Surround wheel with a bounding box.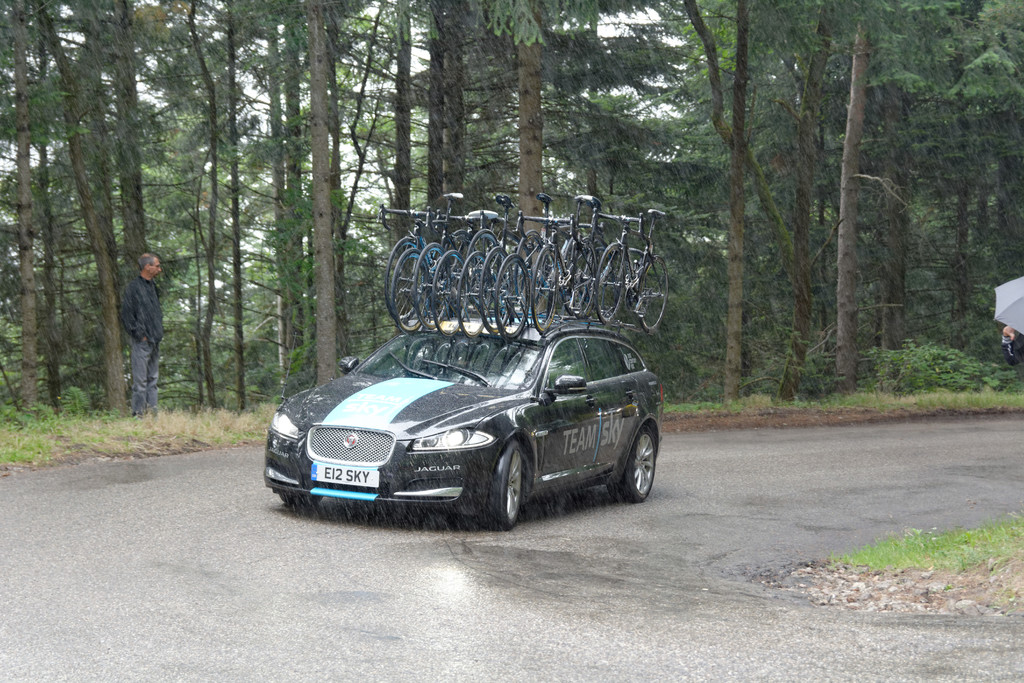
(383, 238, 422, 322).
